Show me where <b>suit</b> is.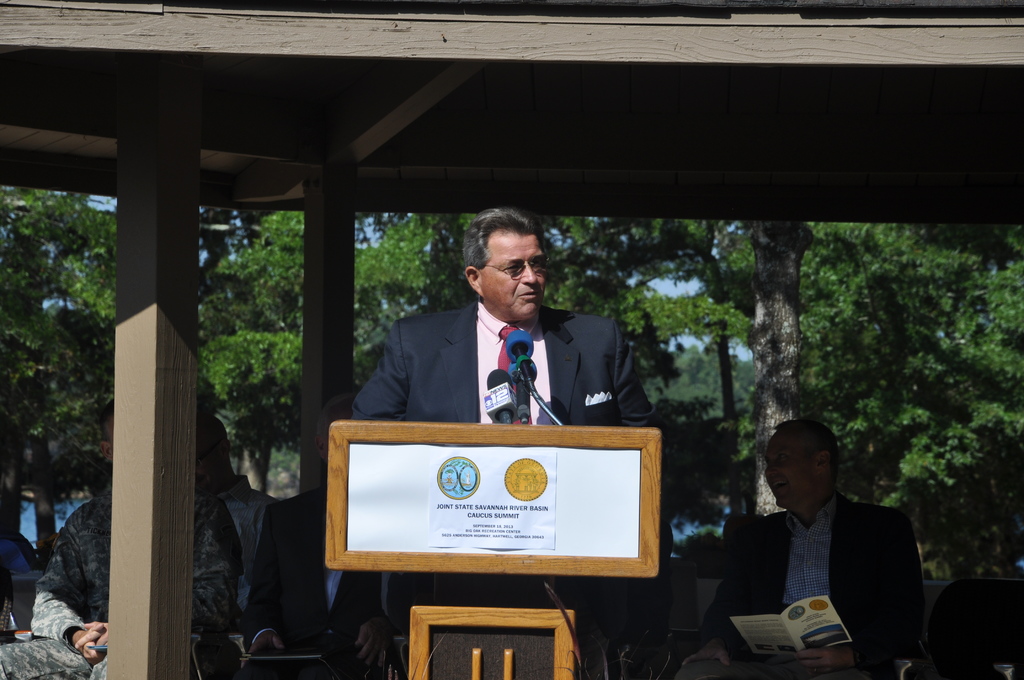
<b>suit</b> is at x1=246, y1=482, x2=380, y2=679.
